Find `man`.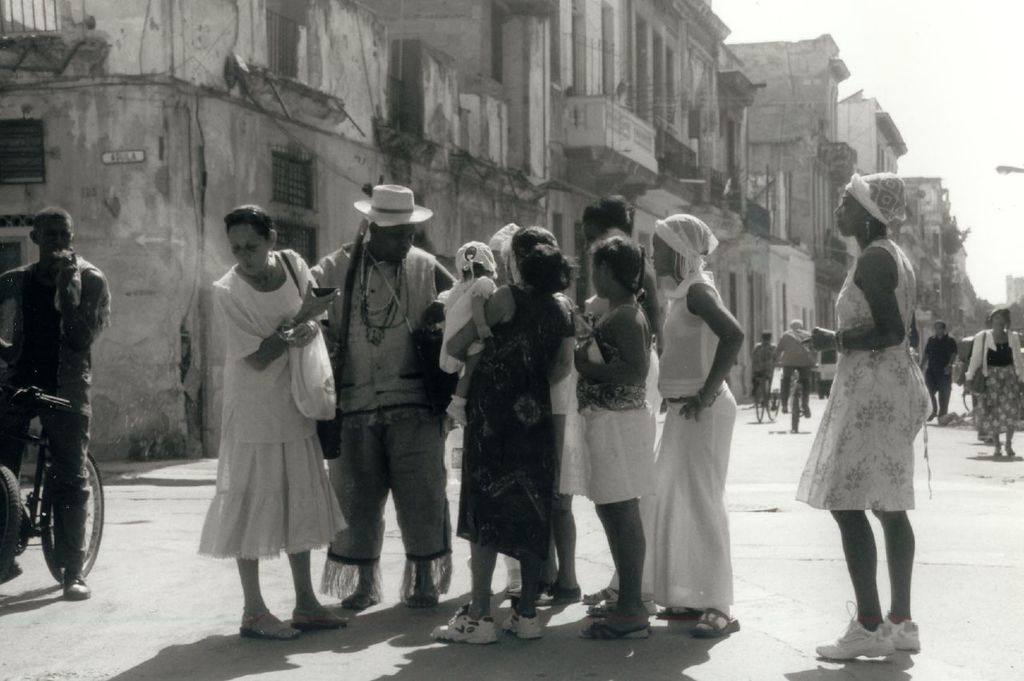
rect(298, 194, 468, 640).
